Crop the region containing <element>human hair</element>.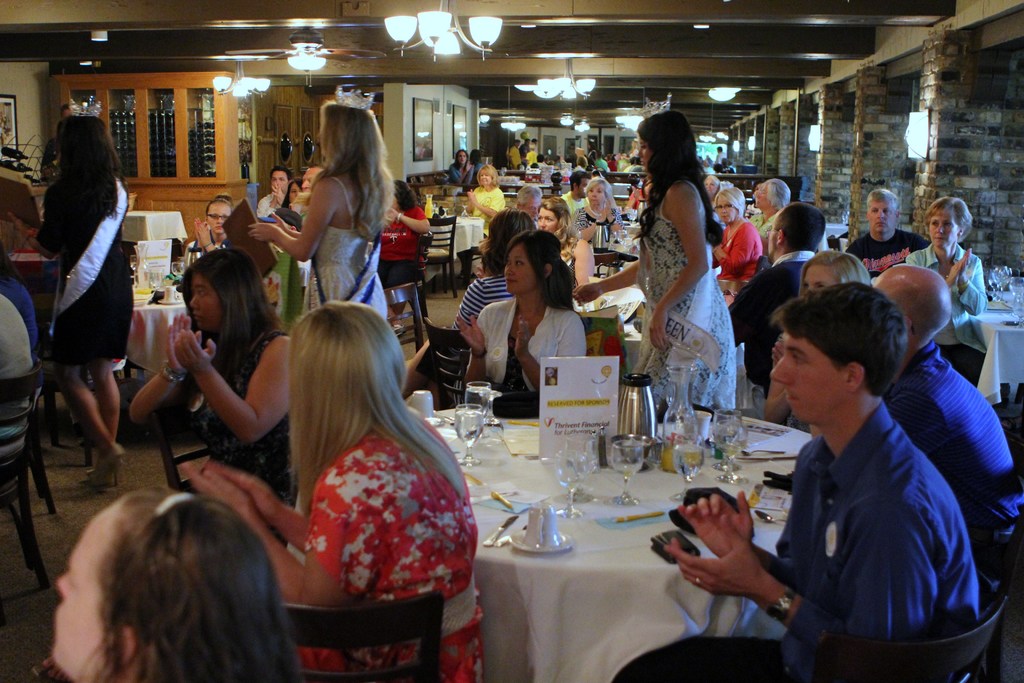
Crop region: x1=319 y1=99 x2=396 y2=240.
